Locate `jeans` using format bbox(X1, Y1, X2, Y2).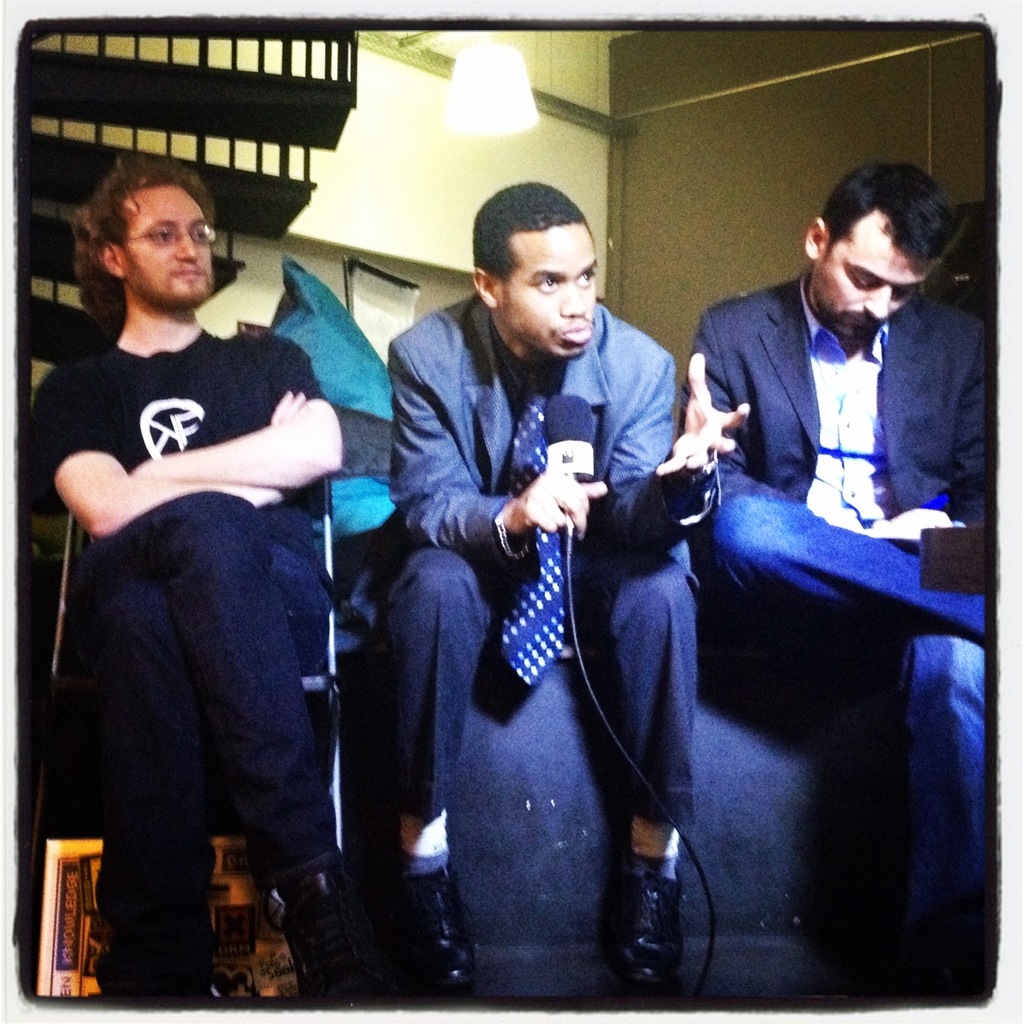
bbox(76, 492, 335, 965).
